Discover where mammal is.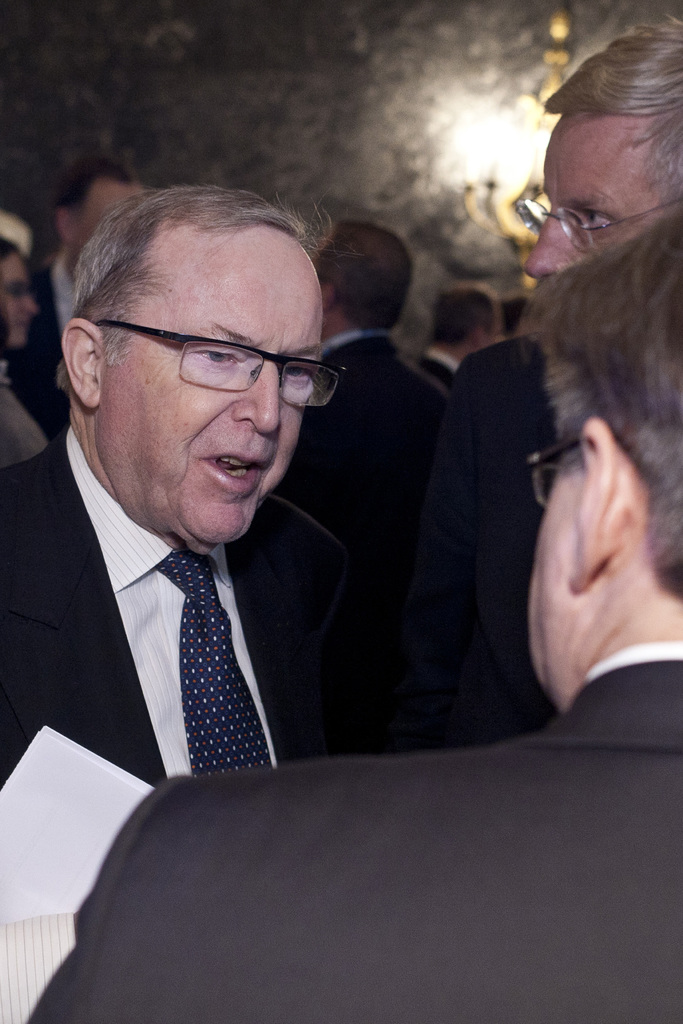
Discovered at [x1=391, y1=0, x2=682, y2=751].
